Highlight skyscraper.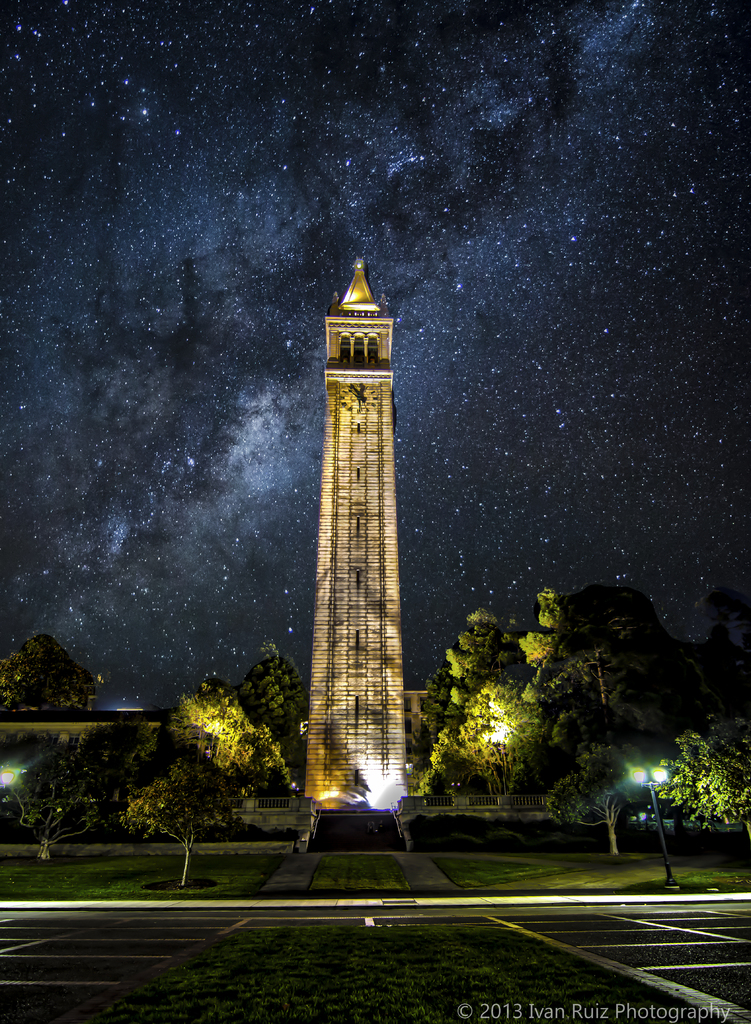
Highlighted region: x1=303 y1=255 x2=410 y2=815.
